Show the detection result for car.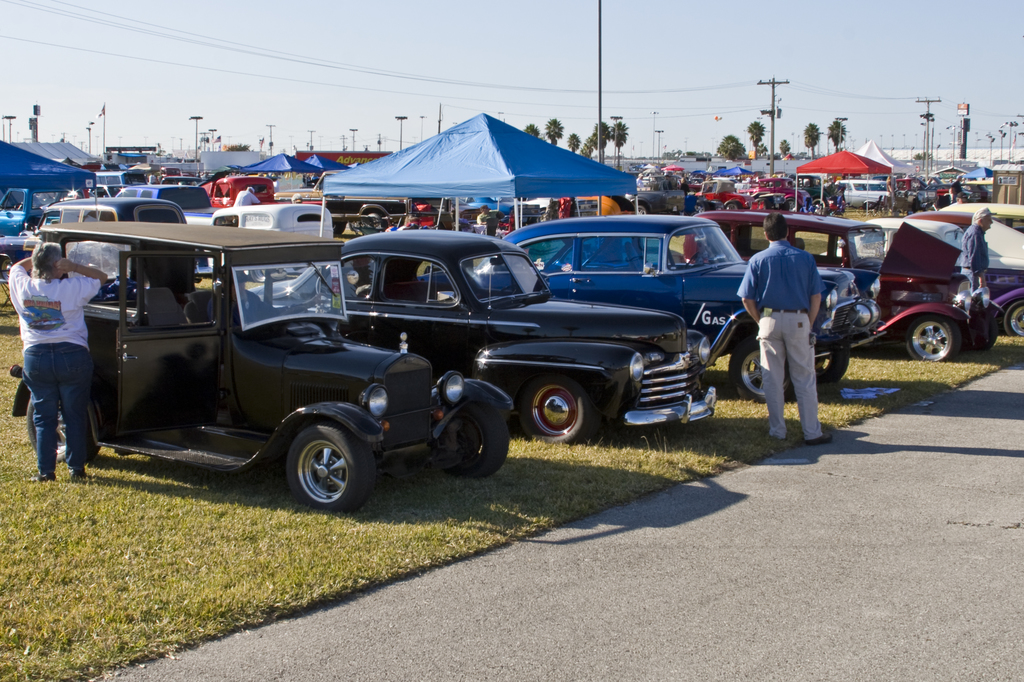
box=[703, 177, 817, 214].
